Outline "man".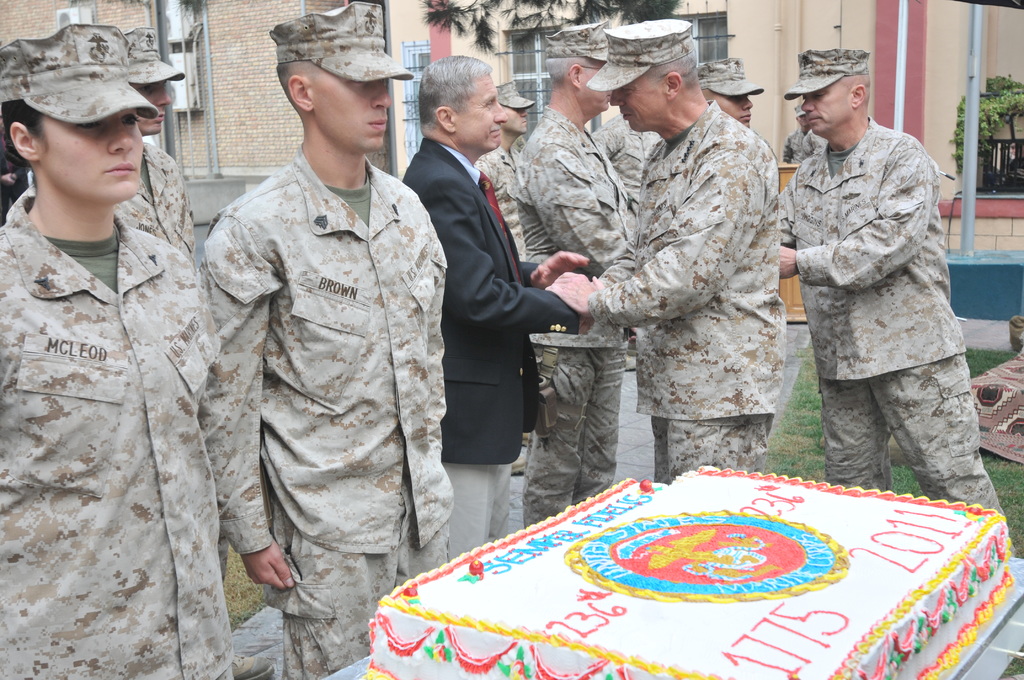
Outline: bbox=(401, 54, 593, 558).
